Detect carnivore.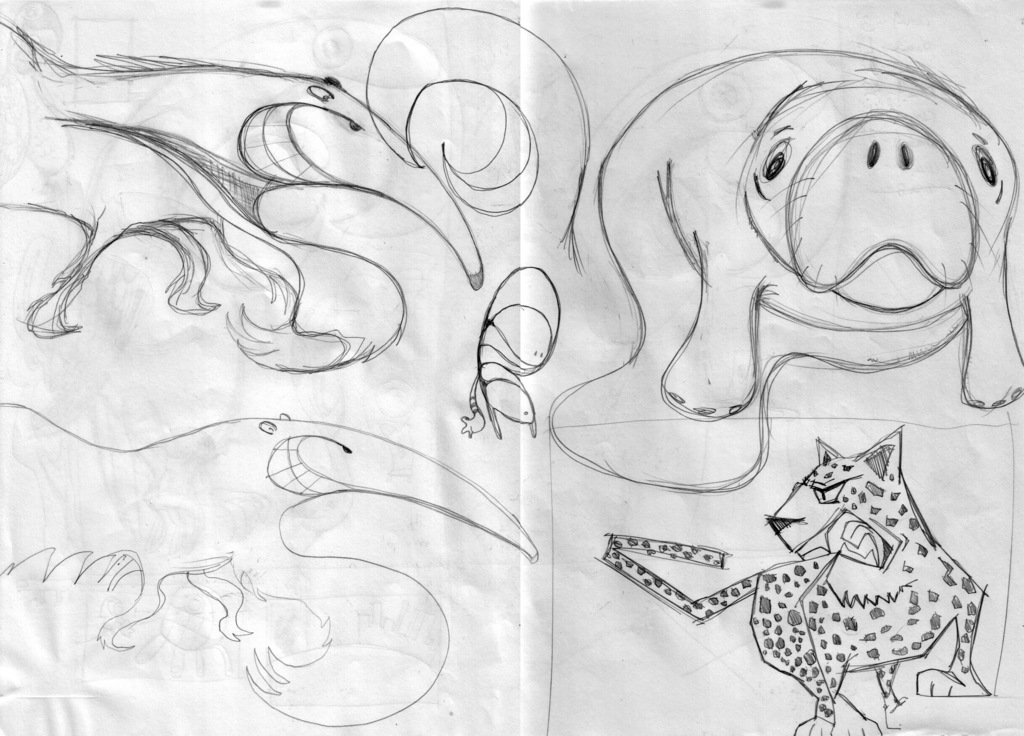
Detected at {"x1": 598, "y1": 425, "x2": 998, "y2": 735}.
